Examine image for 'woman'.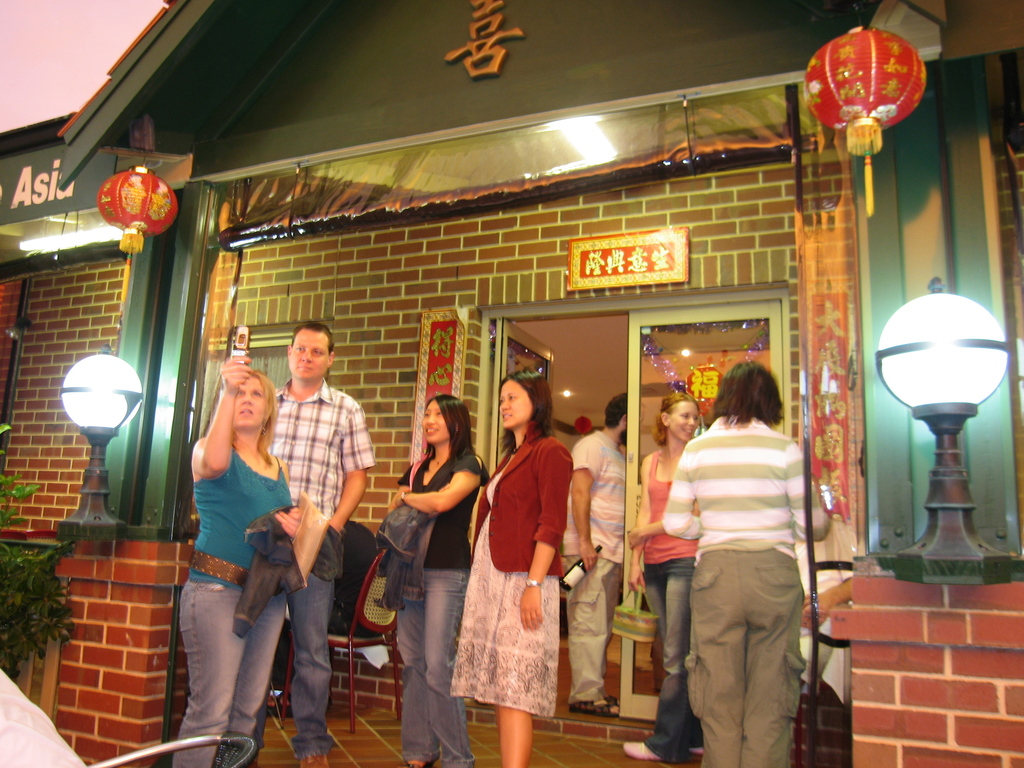
Examination result: {"x1": 665, "y1": 362, "x2": 838, "y2": 767}.
